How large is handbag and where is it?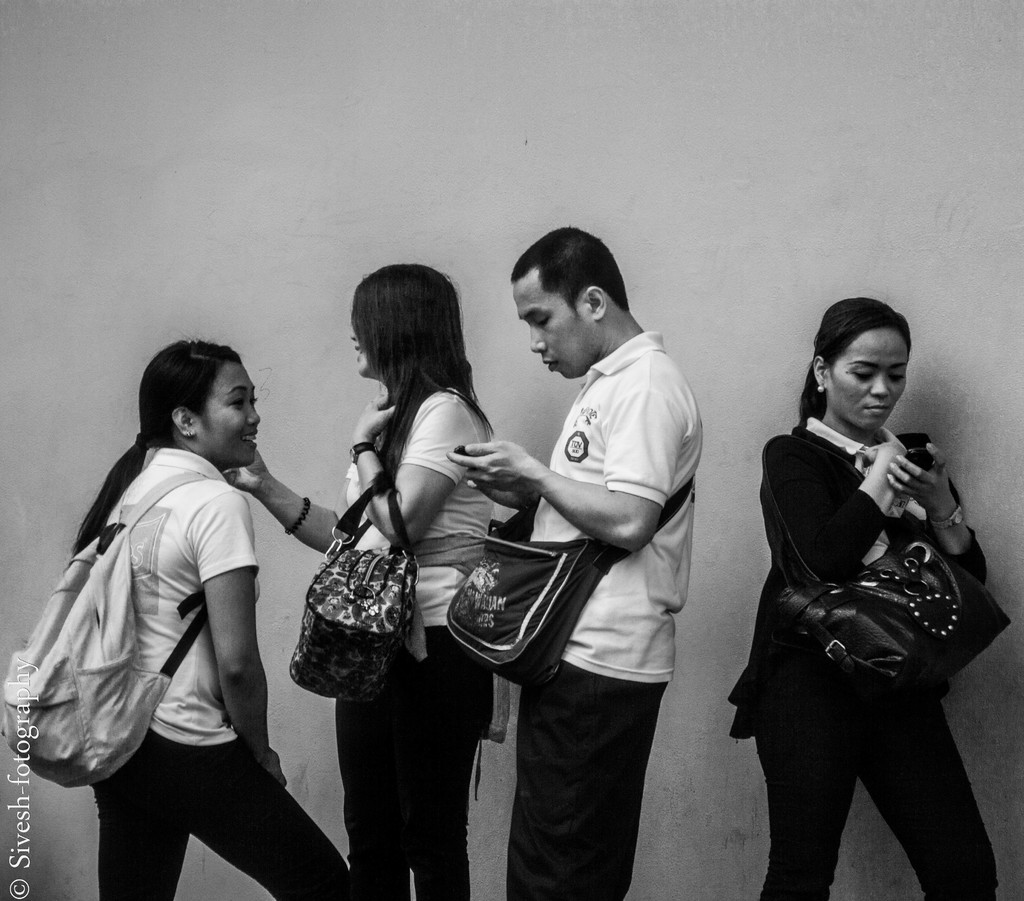
Bounding box: locate(440, 480, 691, 695).
